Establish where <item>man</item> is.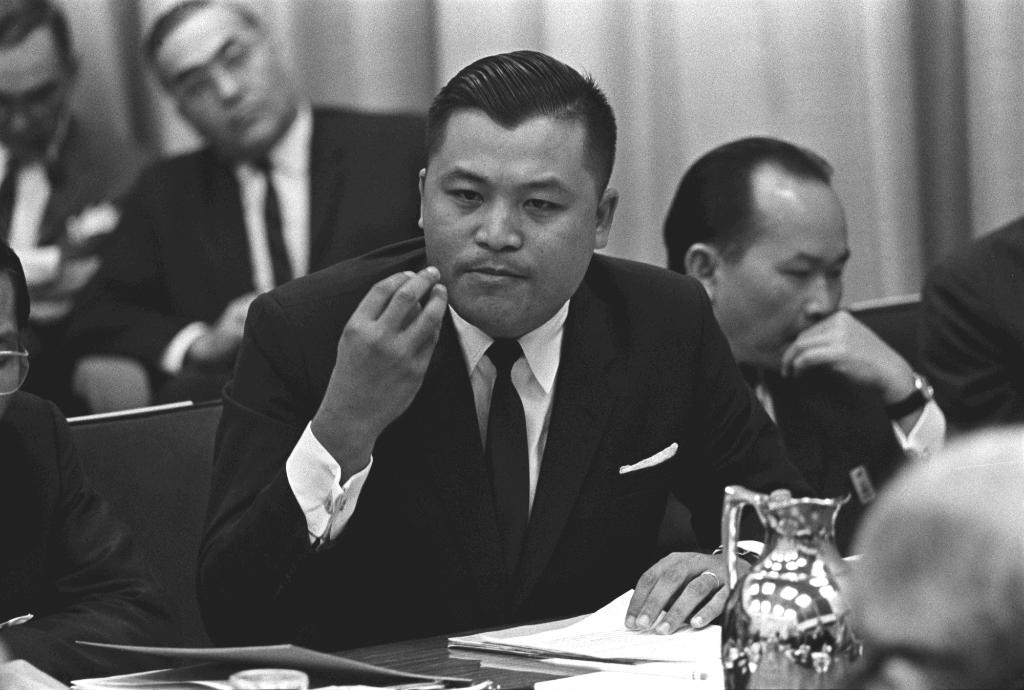
Established at box(176, 81, 812, 666).
